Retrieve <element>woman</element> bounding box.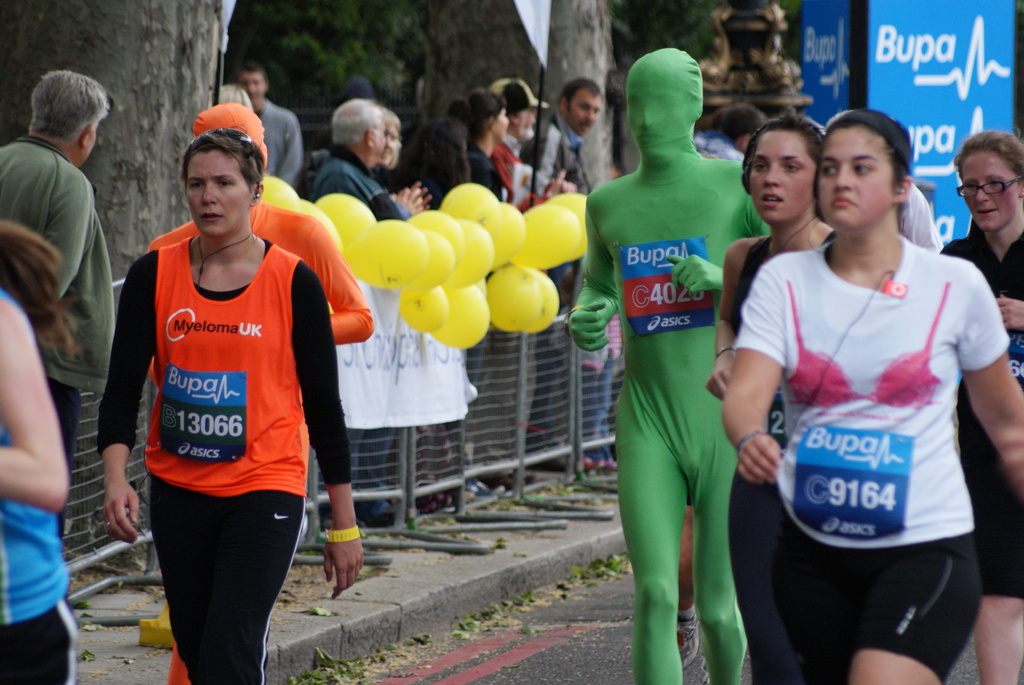
Bounding box: BBox(465, 90, 515, 204).
